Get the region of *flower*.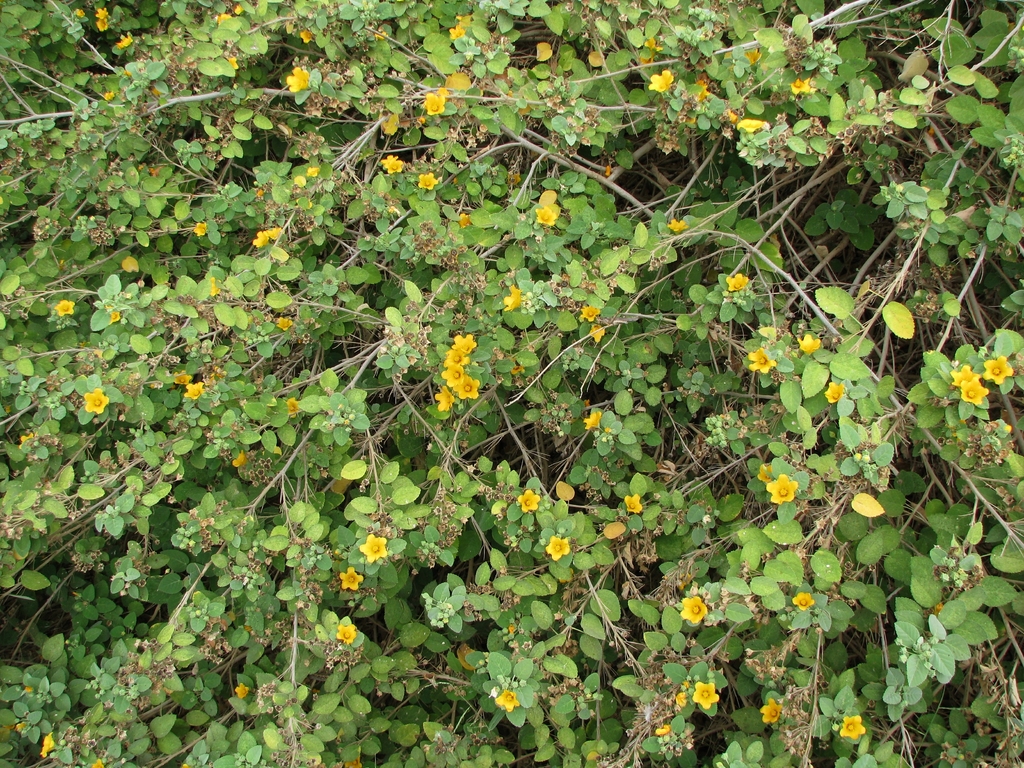
<region>214, 12, 230, 24</region>.
